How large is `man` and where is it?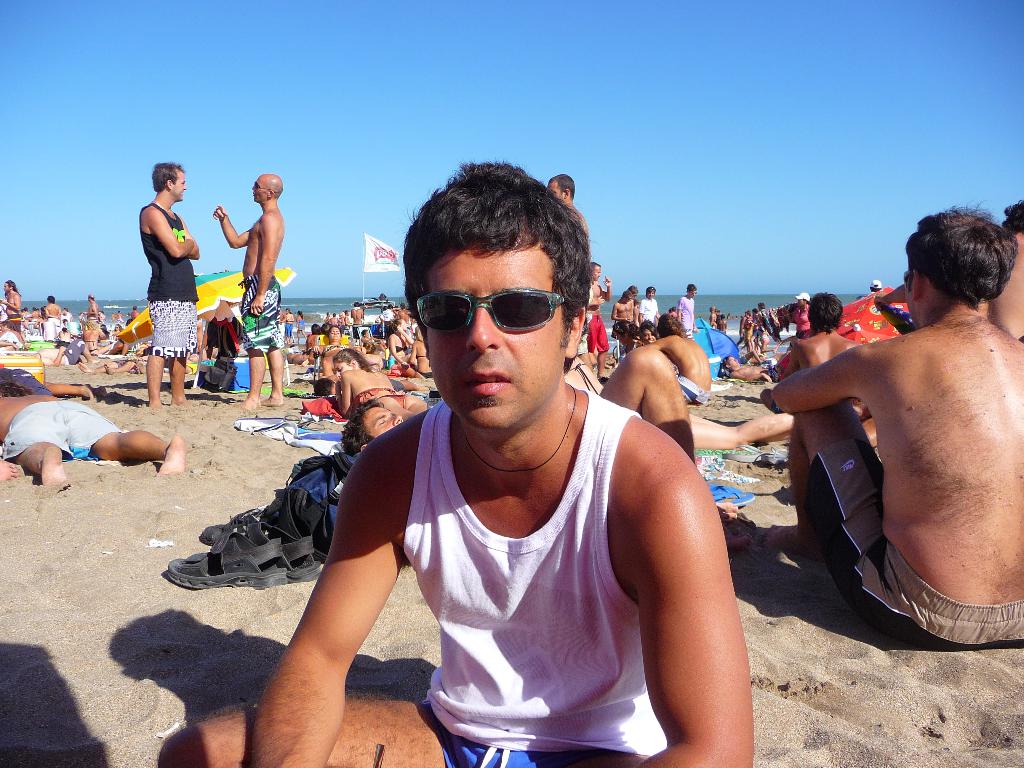
Bounding box: crop(323, 312, 329, 322).
